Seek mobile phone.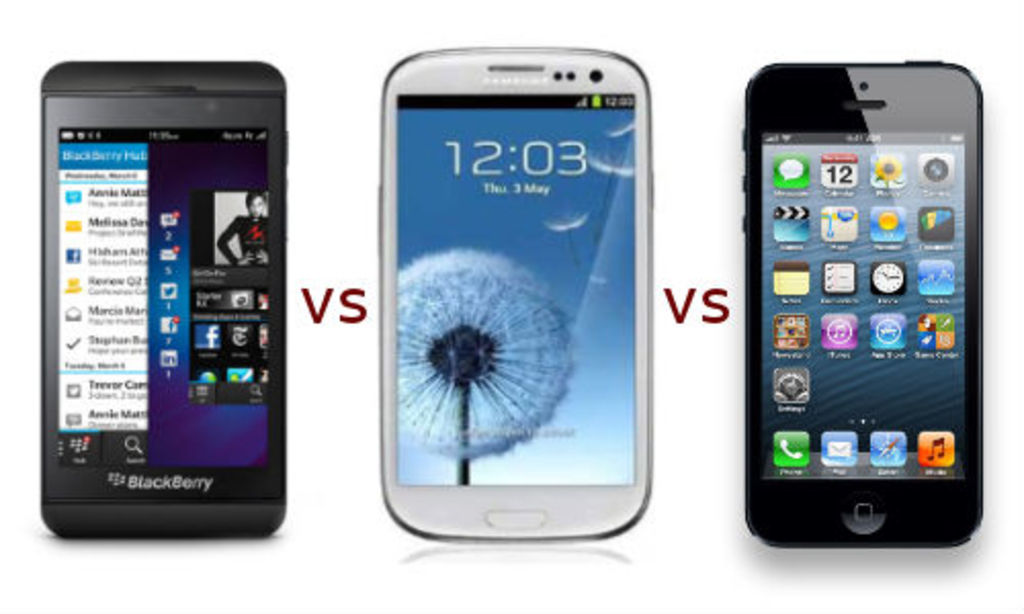
x1=743 y1=37 x2=1006 y2=565.
